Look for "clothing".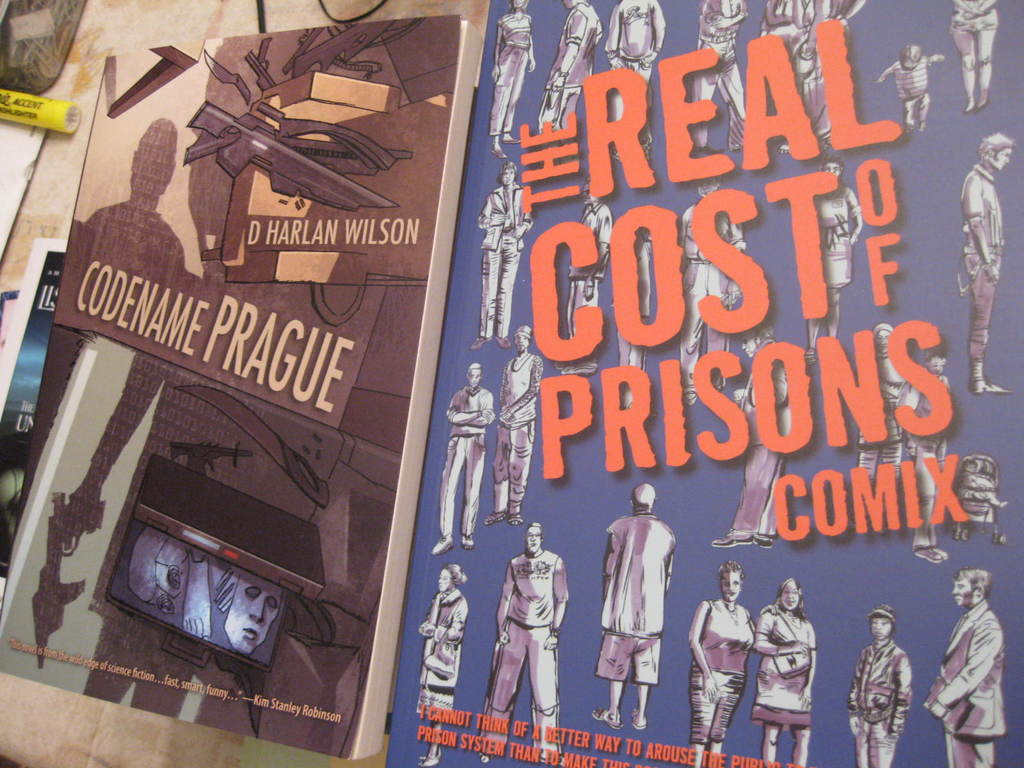
Found: (441, 385, 494, 535).
